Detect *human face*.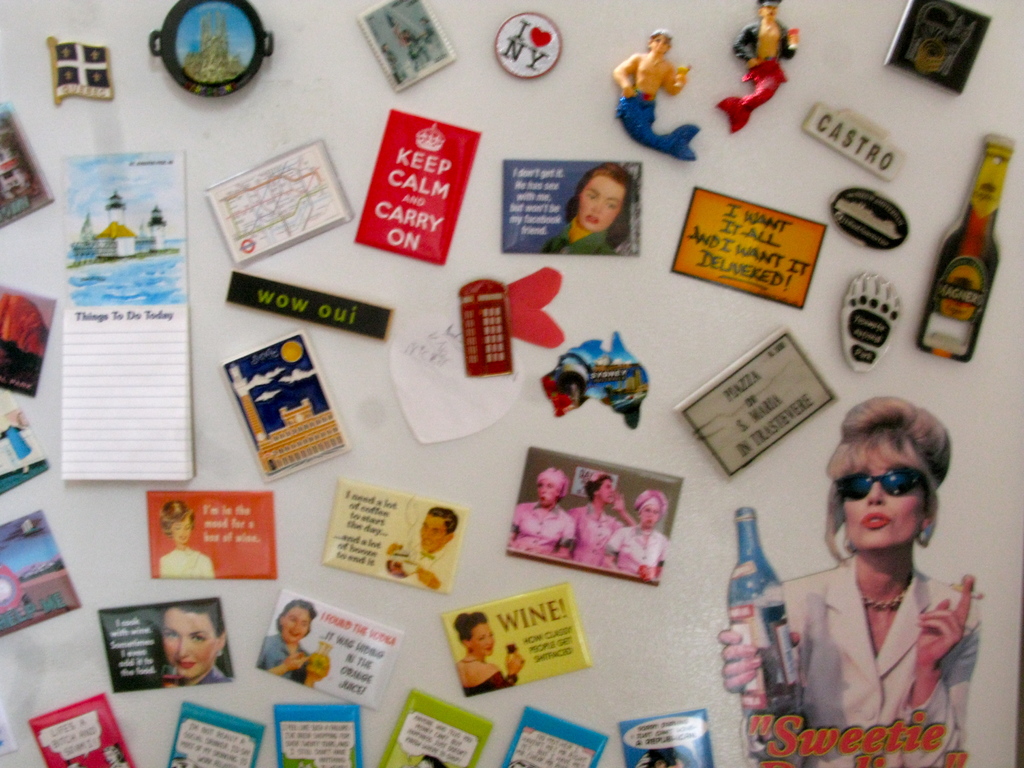
Detected at <box>540,477,563,500</box>.
